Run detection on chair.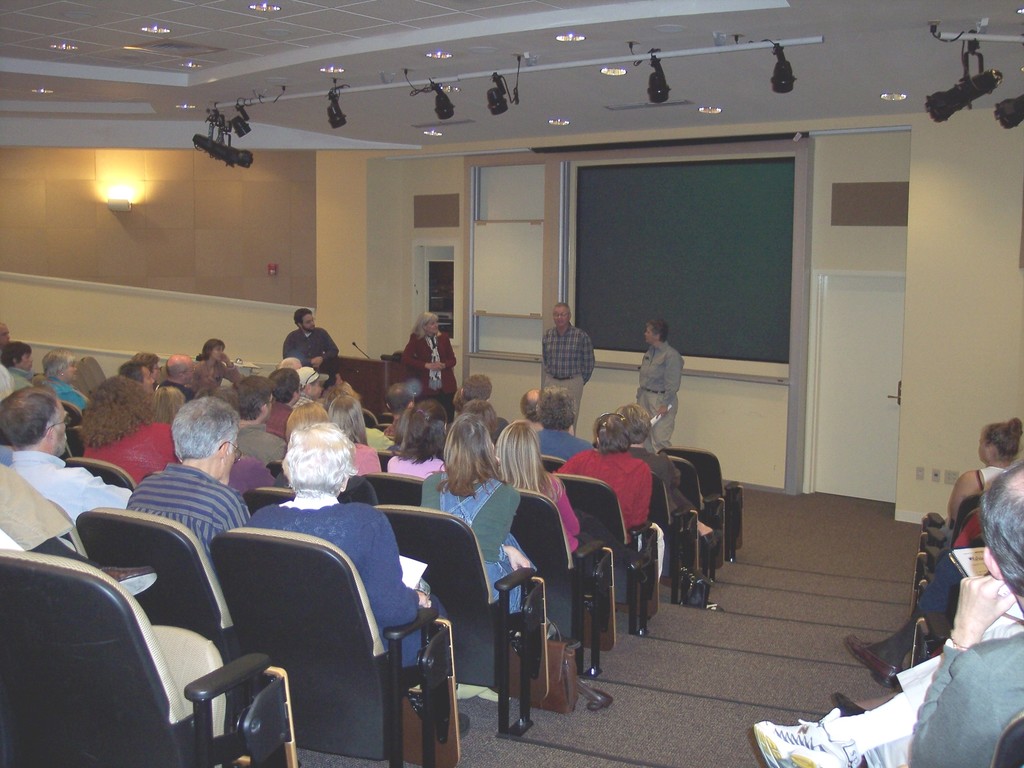
Result: [left=919, top=526, right=949, bottom=550].
